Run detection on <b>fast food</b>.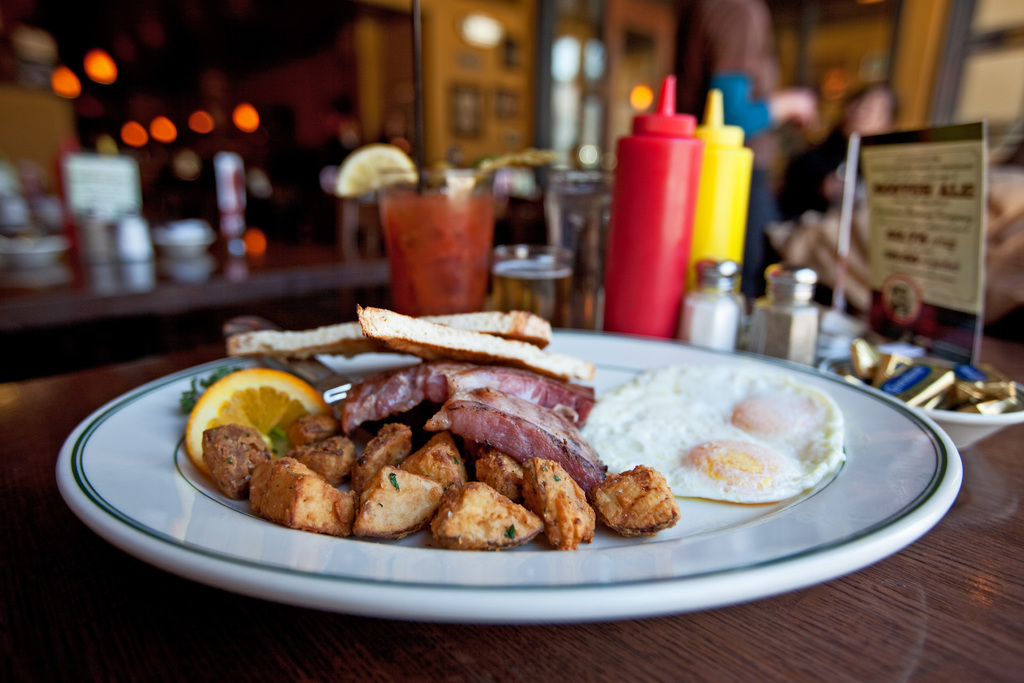
Result: <region>225, 317, 847, 563</region>.
